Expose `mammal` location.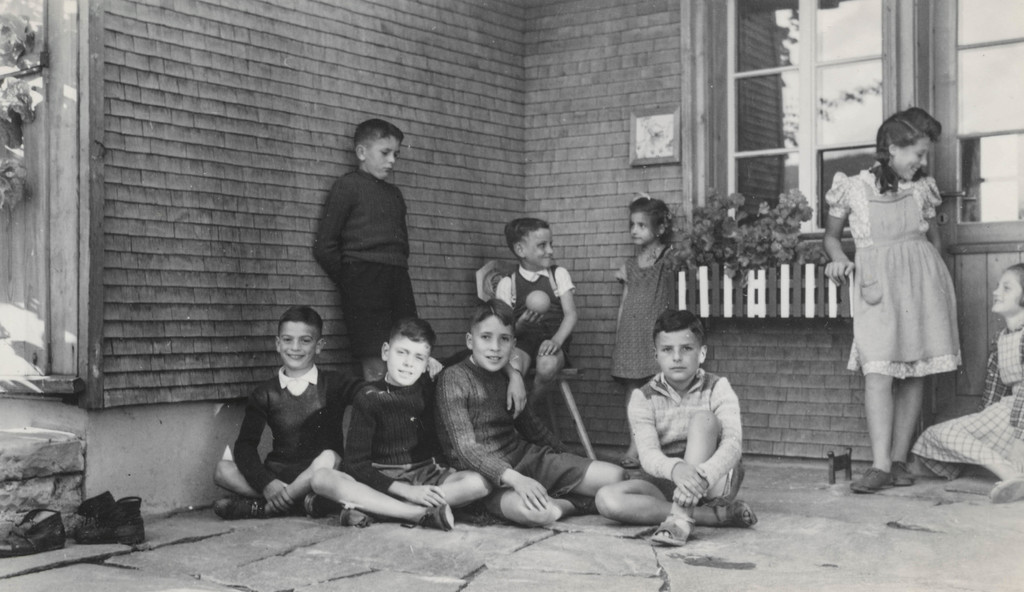
Exposed at <region>604, 308, 756, 529</region>.
